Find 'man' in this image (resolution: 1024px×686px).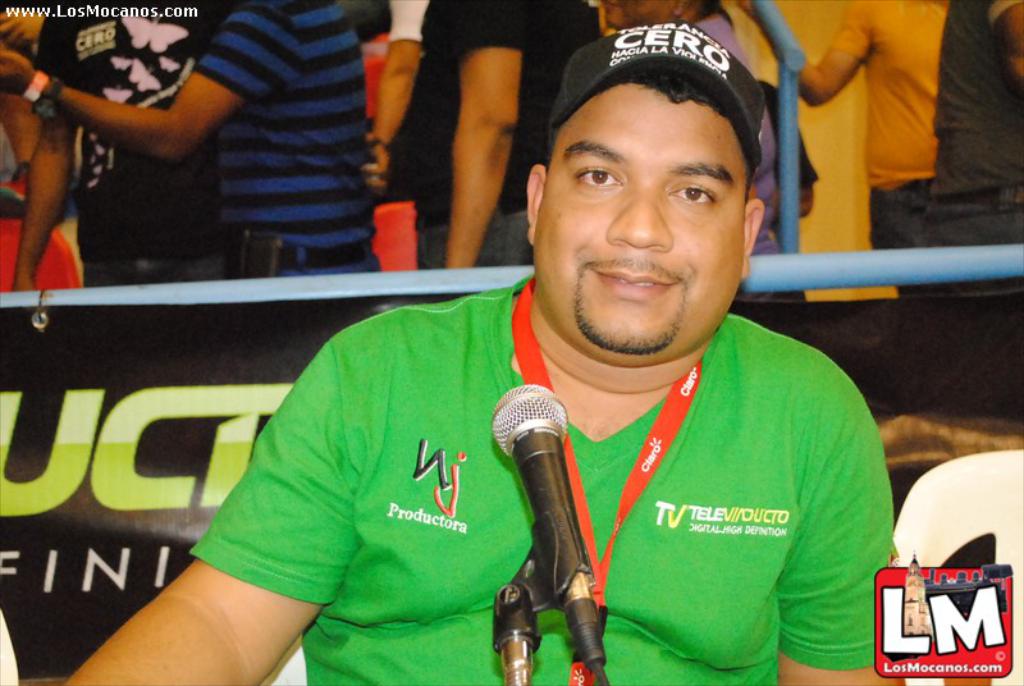
box(174, 45, 905, 668).
